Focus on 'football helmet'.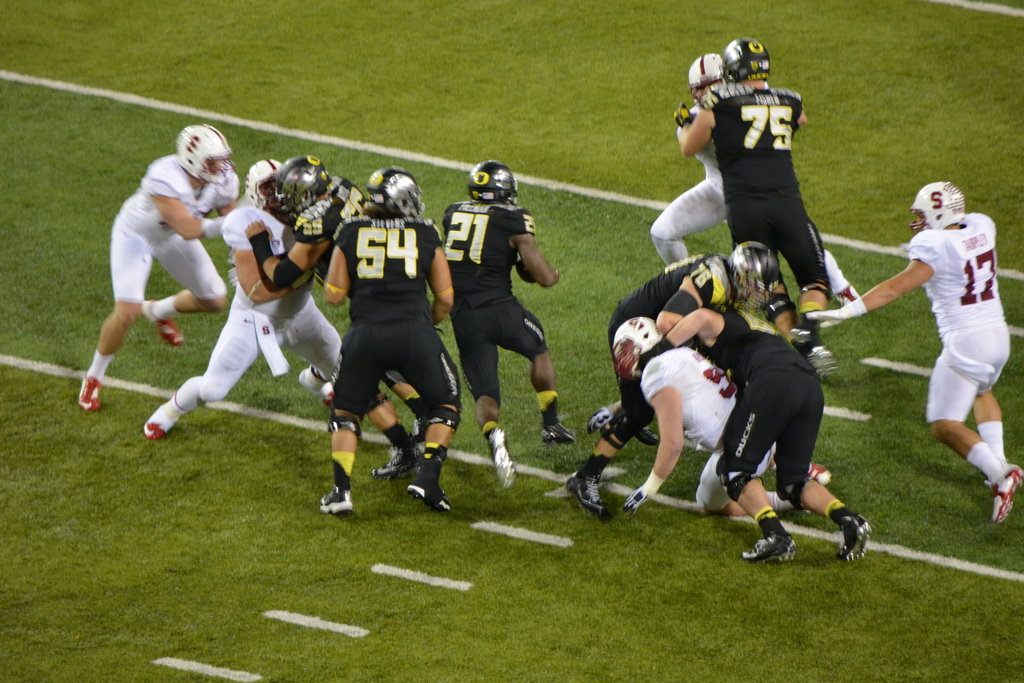
Focused at <bbox>911, 183, 973, 238</bbox>.
